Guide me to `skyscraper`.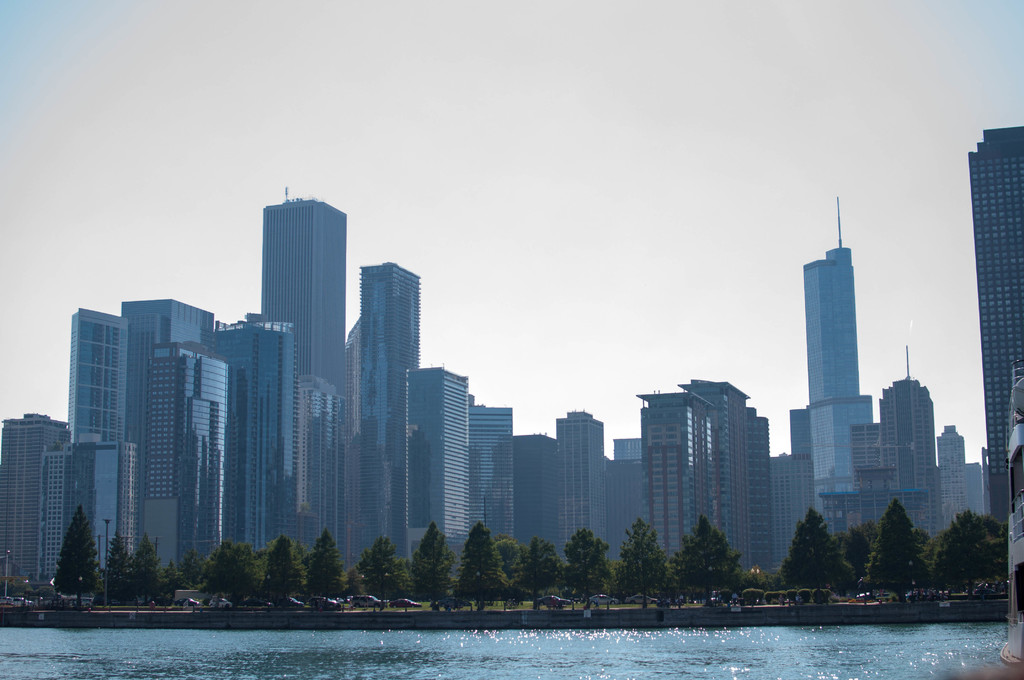
Guidance: 607,435,640,571.
